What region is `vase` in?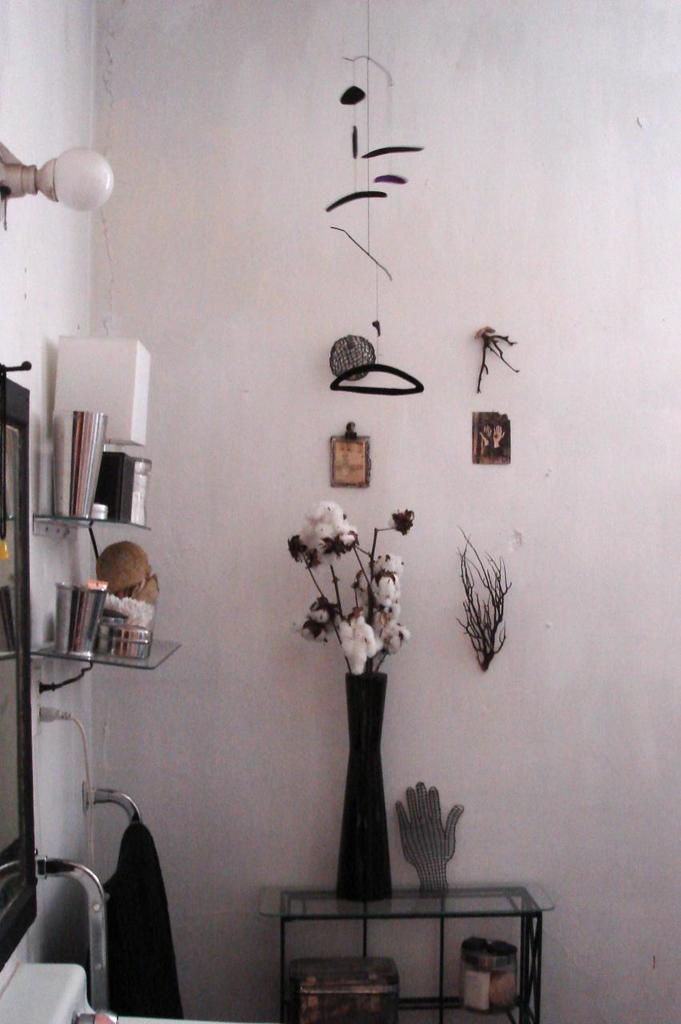
<bbox>336, 671, 395, 904</bbox>.
